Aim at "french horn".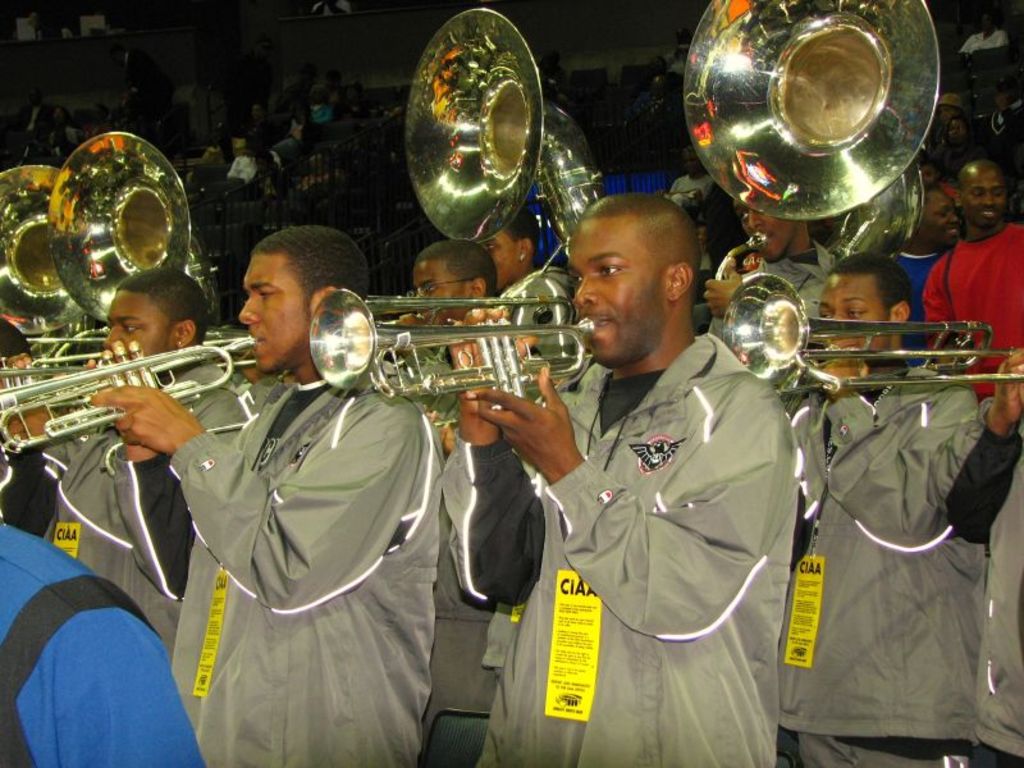
Aimed at [left=0, top=332, right=257, bottom=466].
